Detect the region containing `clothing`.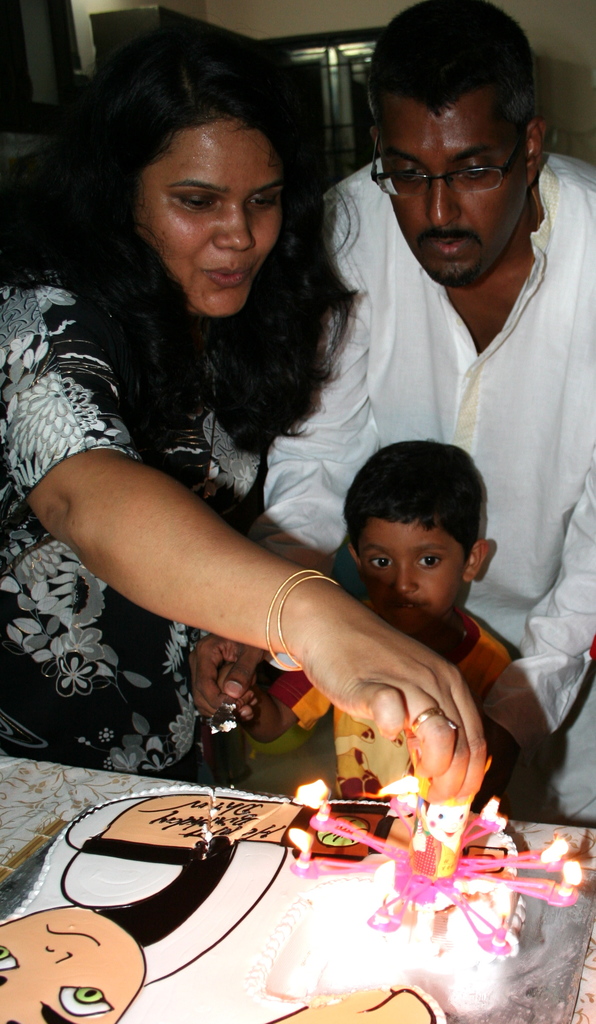
pyautogui.locateOnScreen(245, 148, 595, 756).
